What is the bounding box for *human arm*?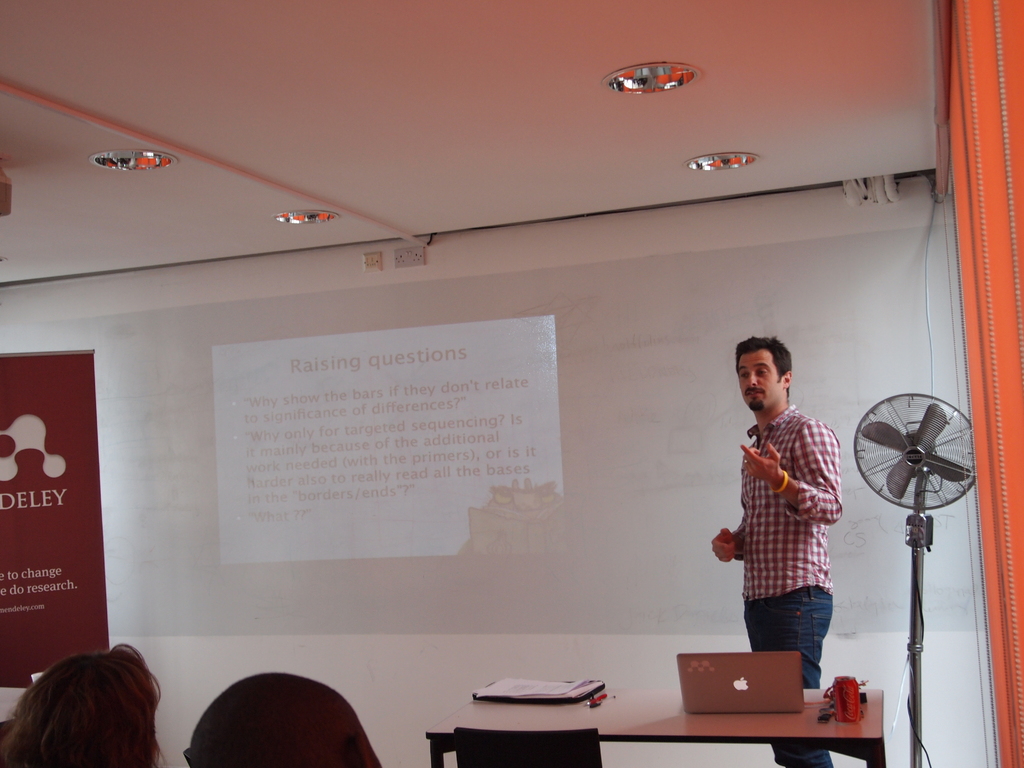
box=[739, 421, 842, 524].
